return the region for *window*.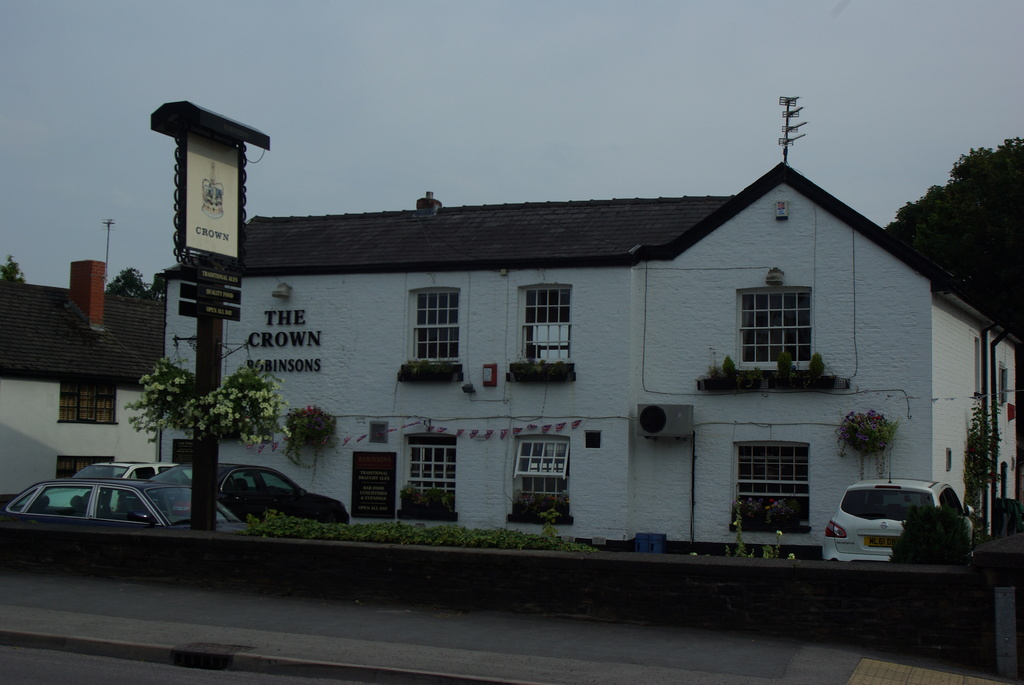
56/457/115/482.
